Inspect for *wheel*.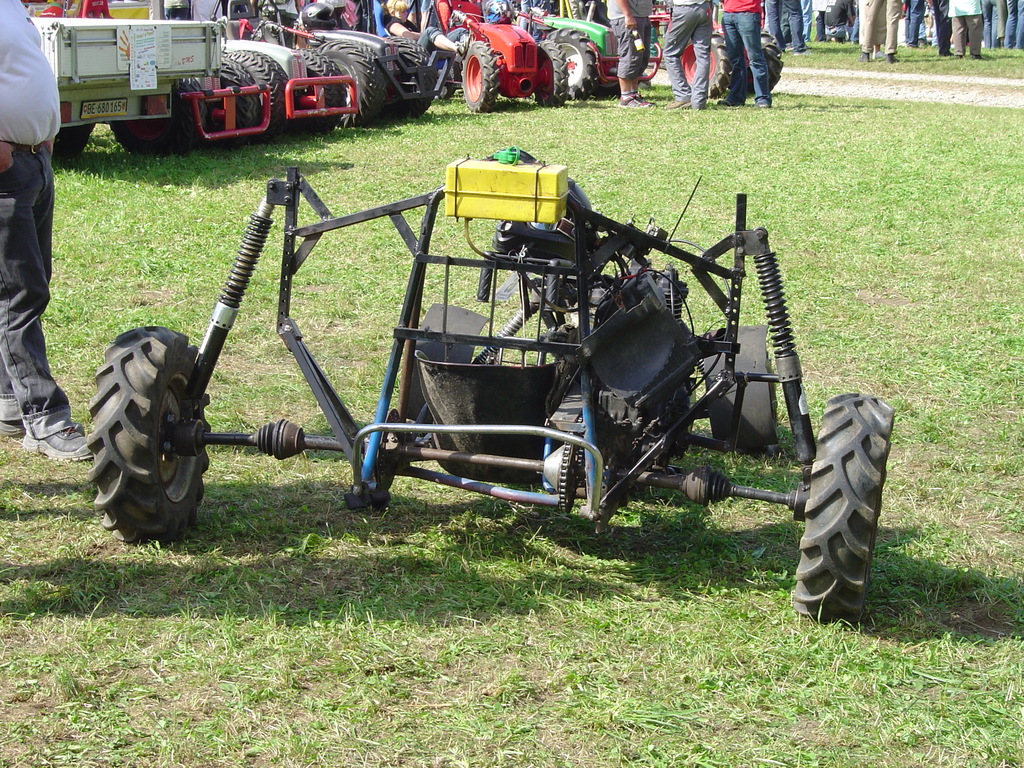
Inspection: [left=538, top=39, right=568, bottom=108].
